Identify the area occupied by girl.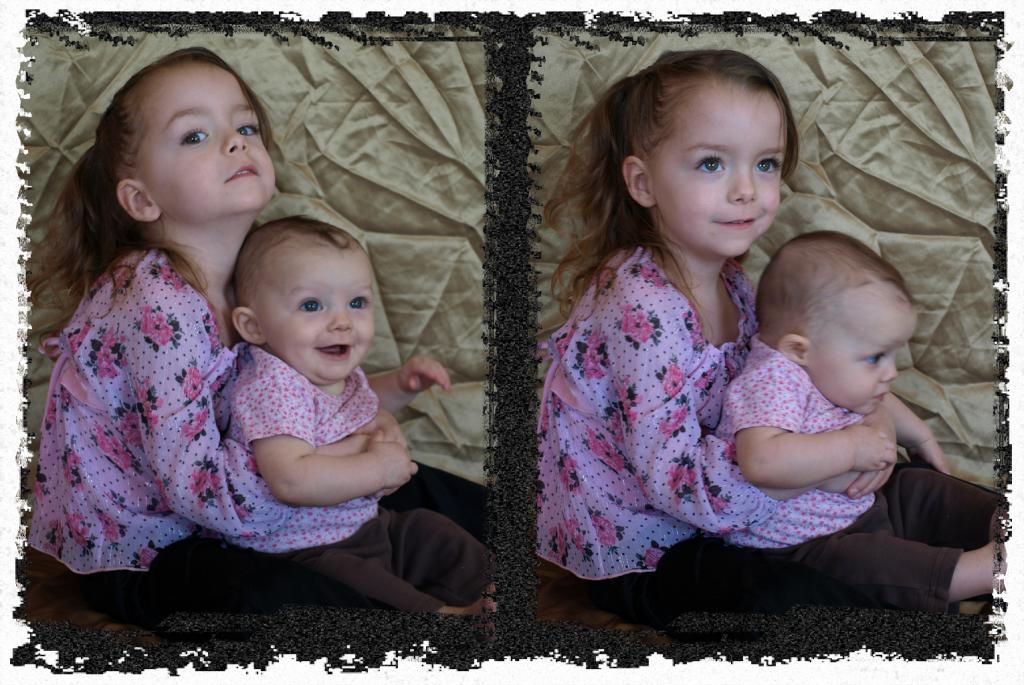
Area: x1=535, y1=50, x2=993, y2=614.
